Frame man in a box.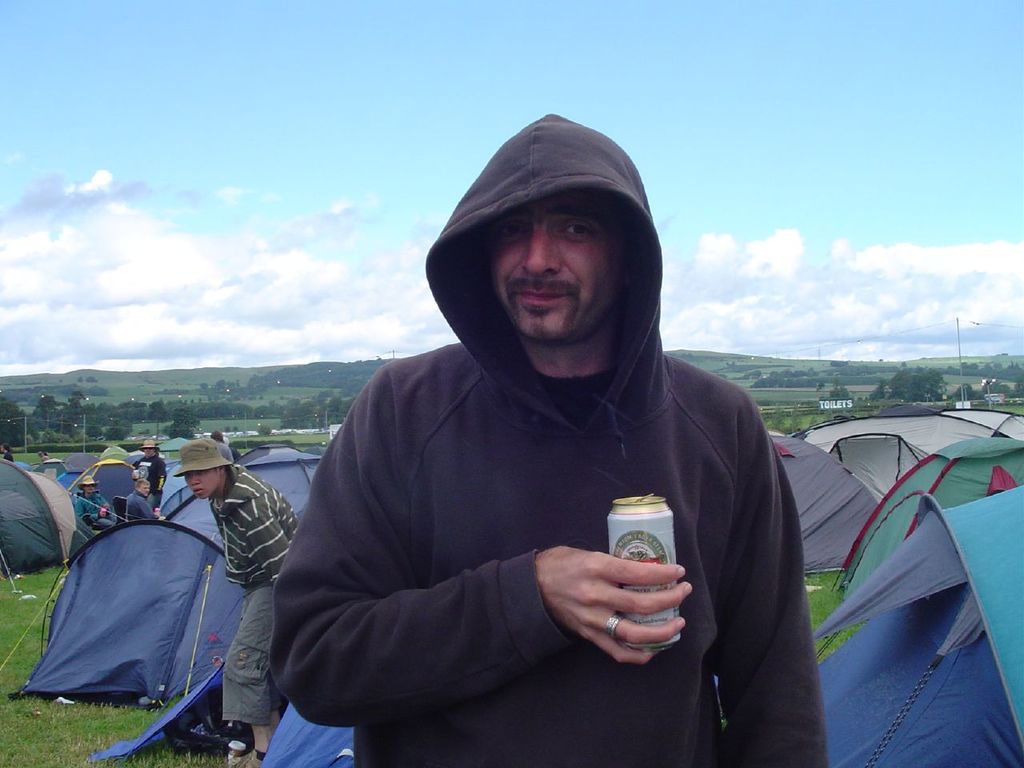
select_region(134, 442, 166, 510).
